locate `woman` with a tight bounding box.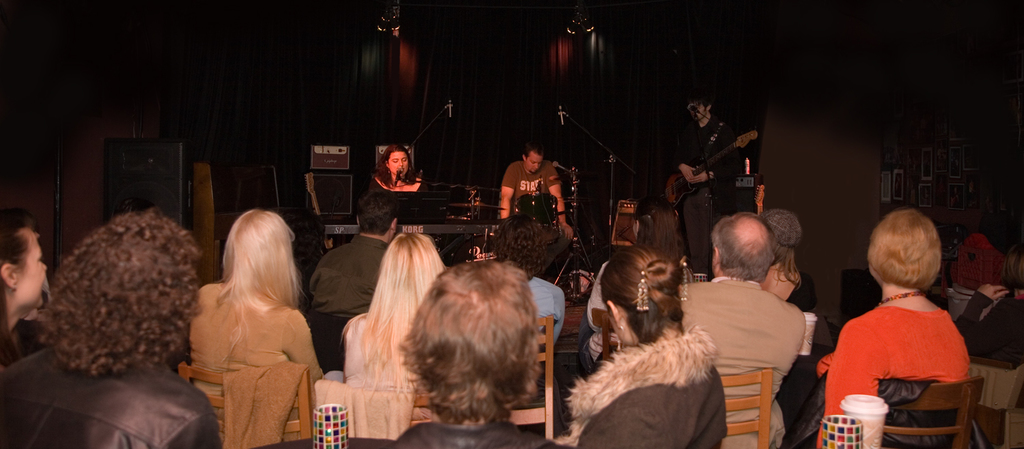
l=186, t=206, r=326, b=443.
